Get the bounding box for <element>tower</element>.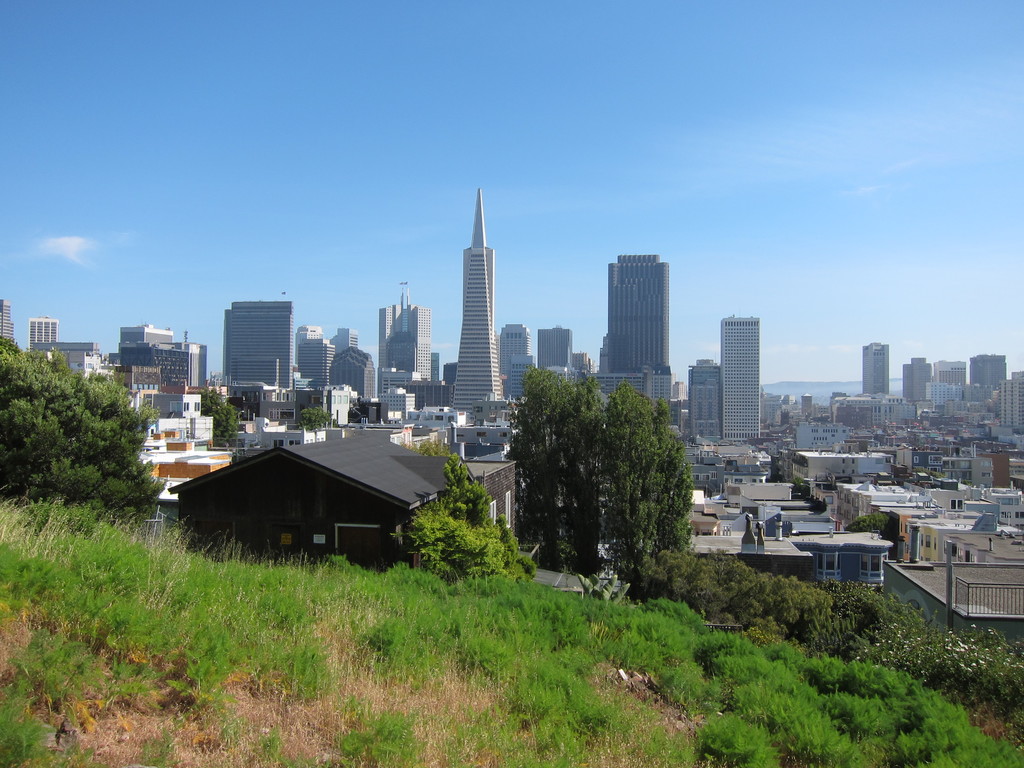
box=[861, 342, 895, 395].
